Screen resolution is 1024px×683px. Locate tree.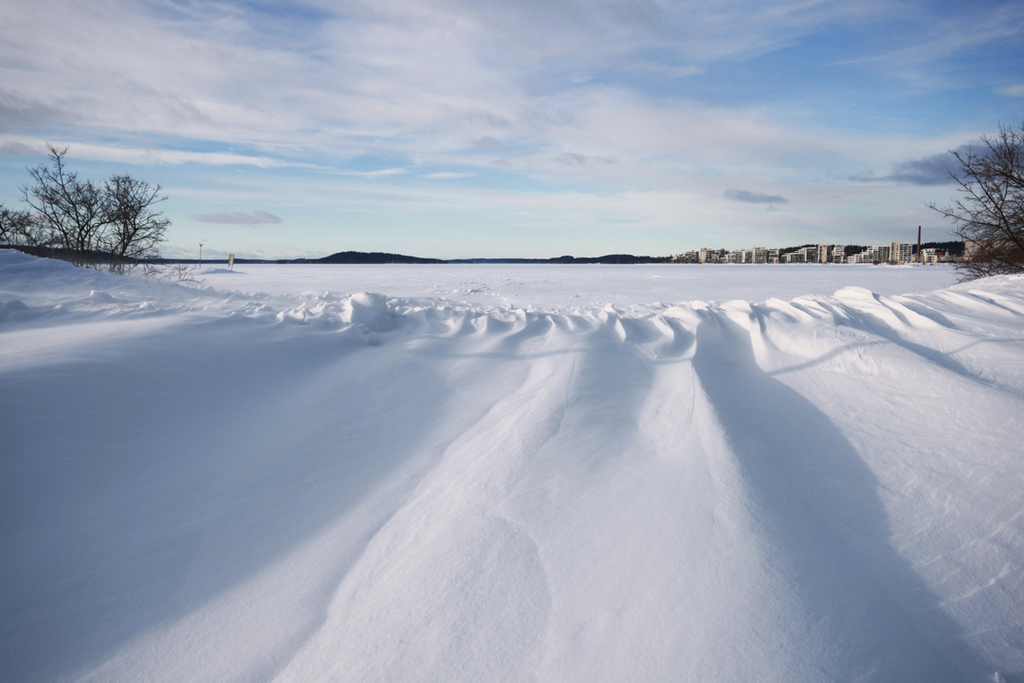
detection(98, 173, 169, 274).
